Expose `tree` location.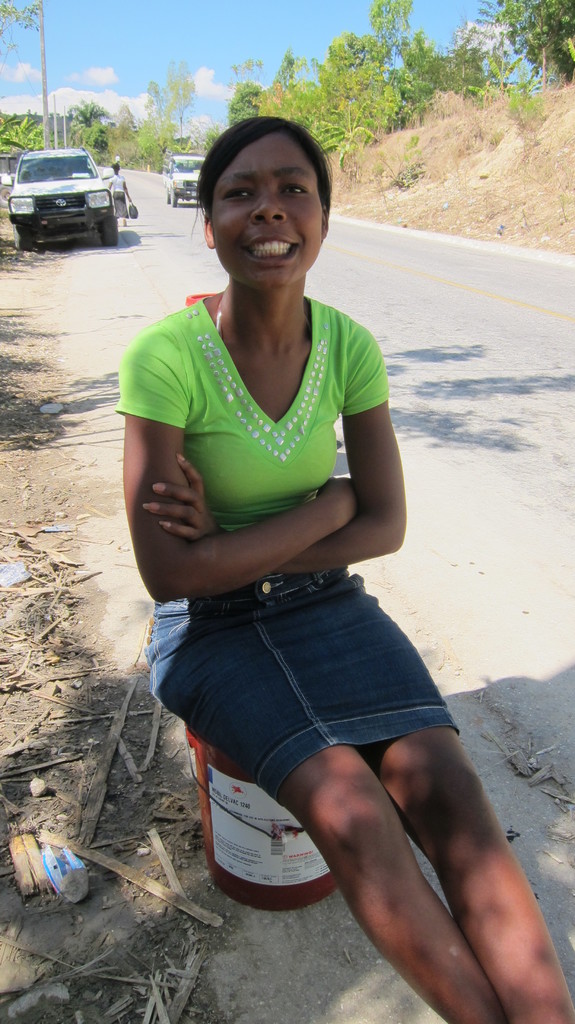
Exposed at [x1=259, y1=35, x2=399, y2=165].
